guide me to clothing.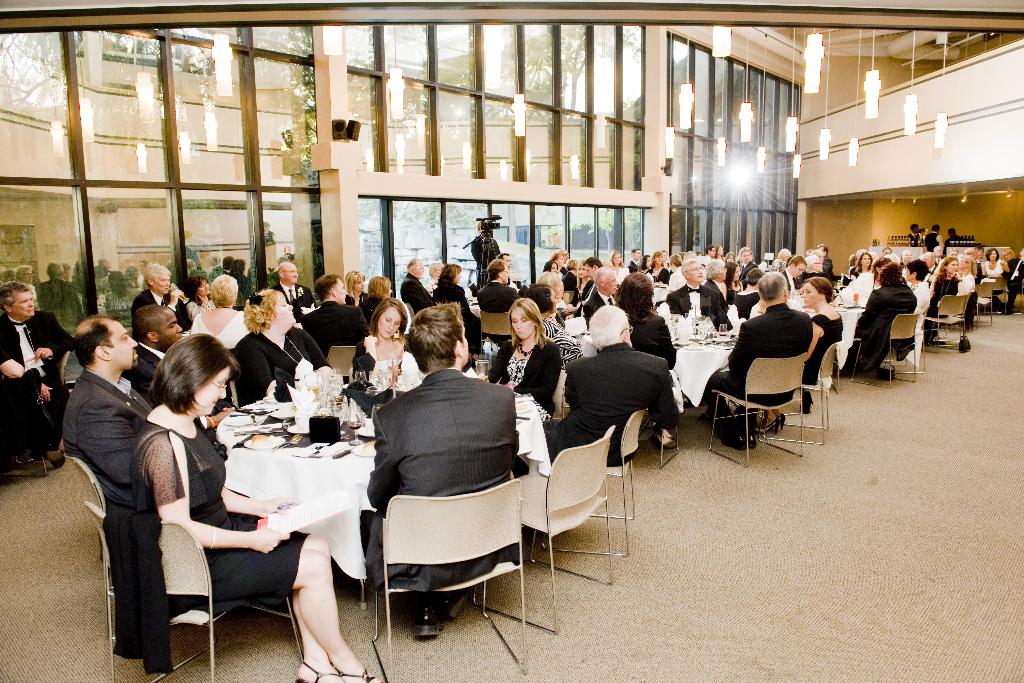
Guidance: [710, 270, 726, 308].
